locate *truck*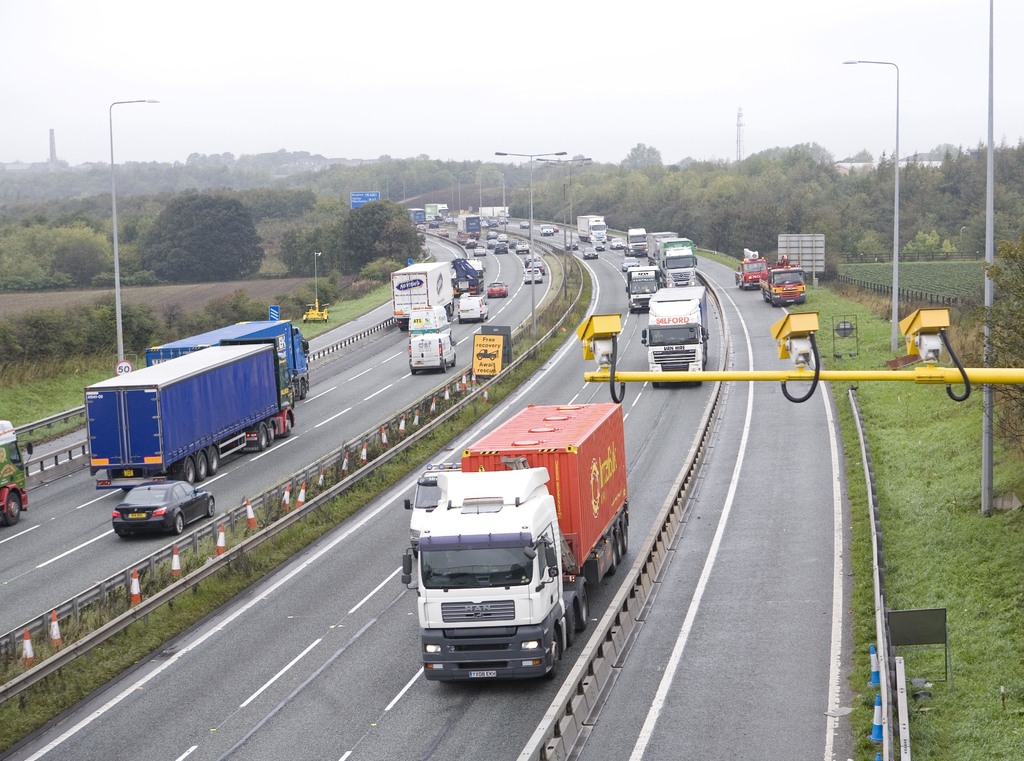
l=147, t=322, r=312, b=445
